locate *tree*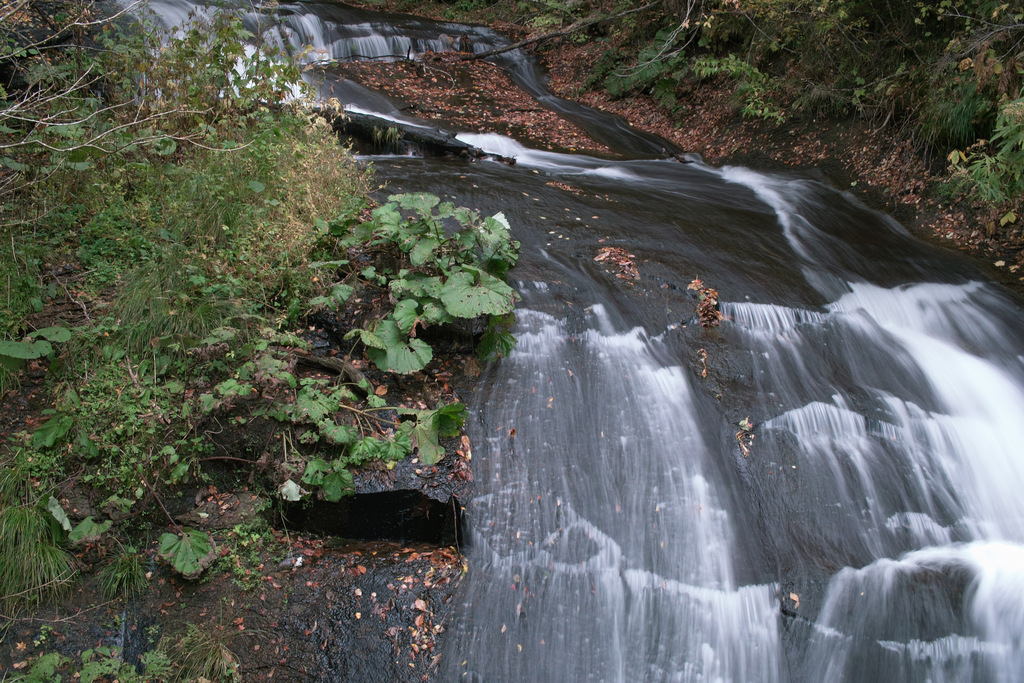
x1=0, y1=0, x2=257, y2=311
